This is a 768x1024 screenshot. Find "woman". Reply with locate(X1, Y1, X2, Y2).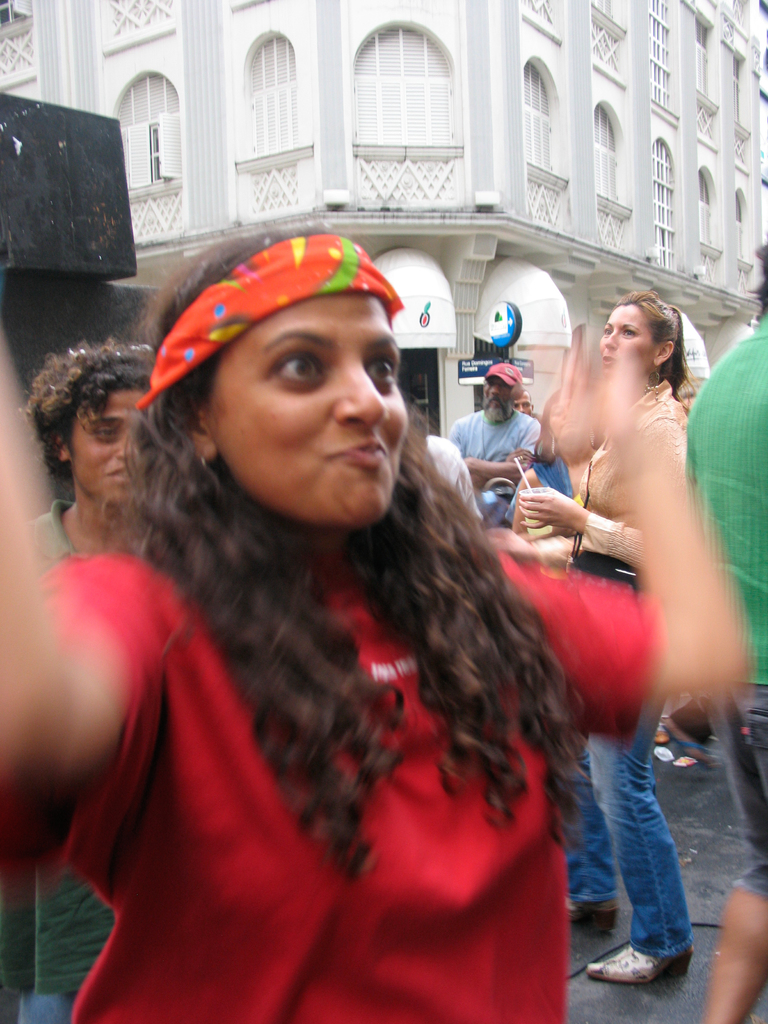
locate(515, 300, 698, 986).
